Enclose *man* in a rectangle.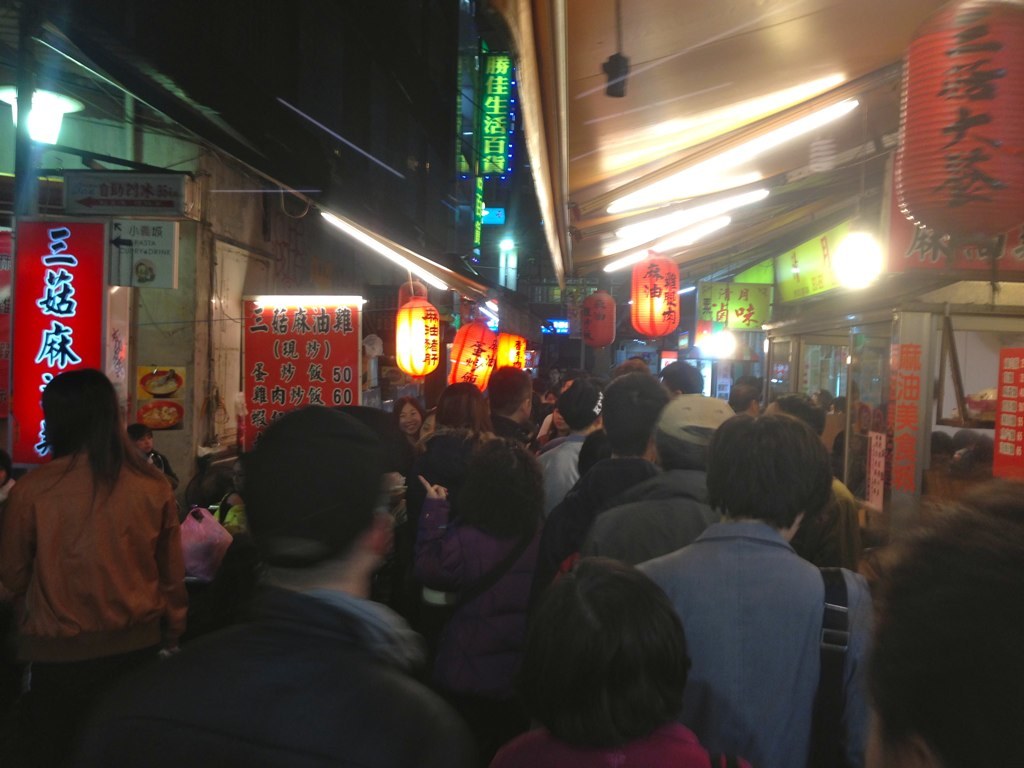
Rect(140, 405, 480, 755).
